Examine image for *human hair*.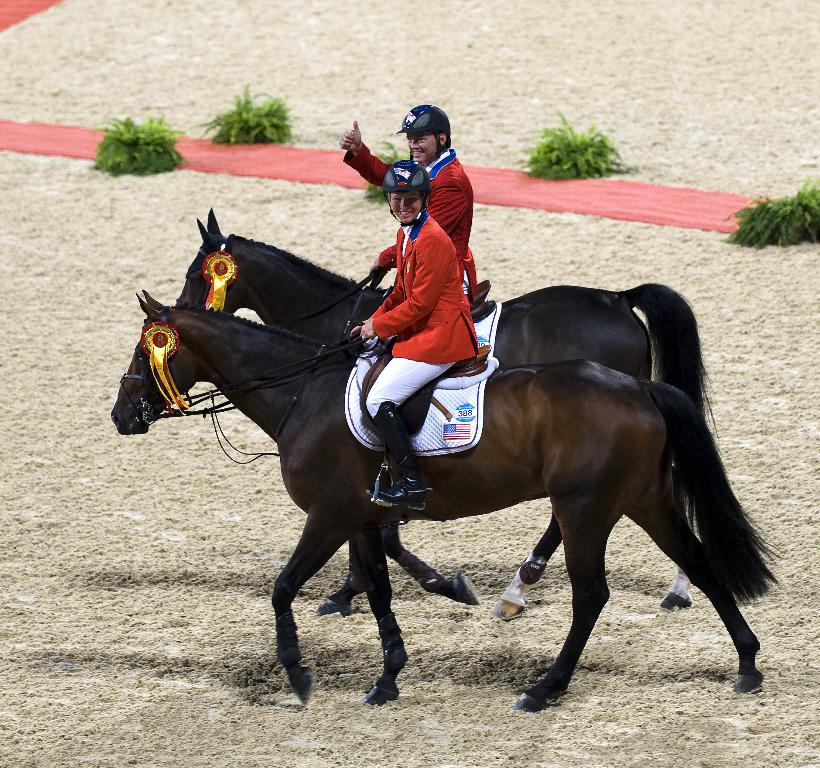
Examination result: l=433, t=131, r=449, b=150.
